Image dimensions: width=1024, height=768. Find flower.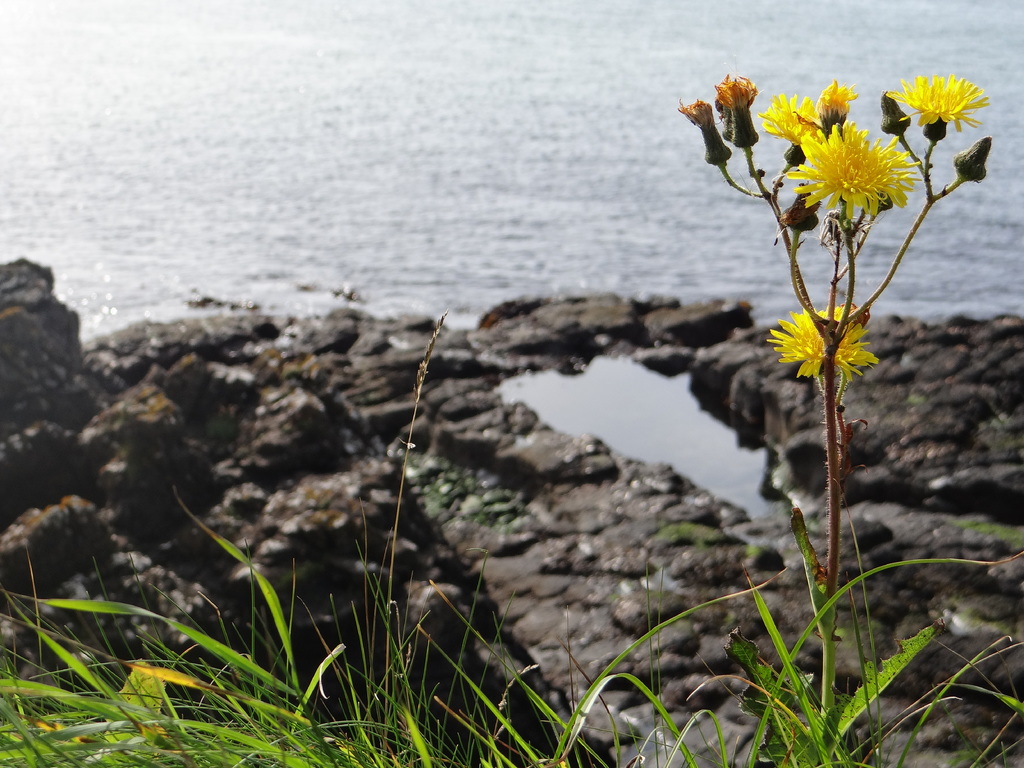
789, 116, 919, 220.
